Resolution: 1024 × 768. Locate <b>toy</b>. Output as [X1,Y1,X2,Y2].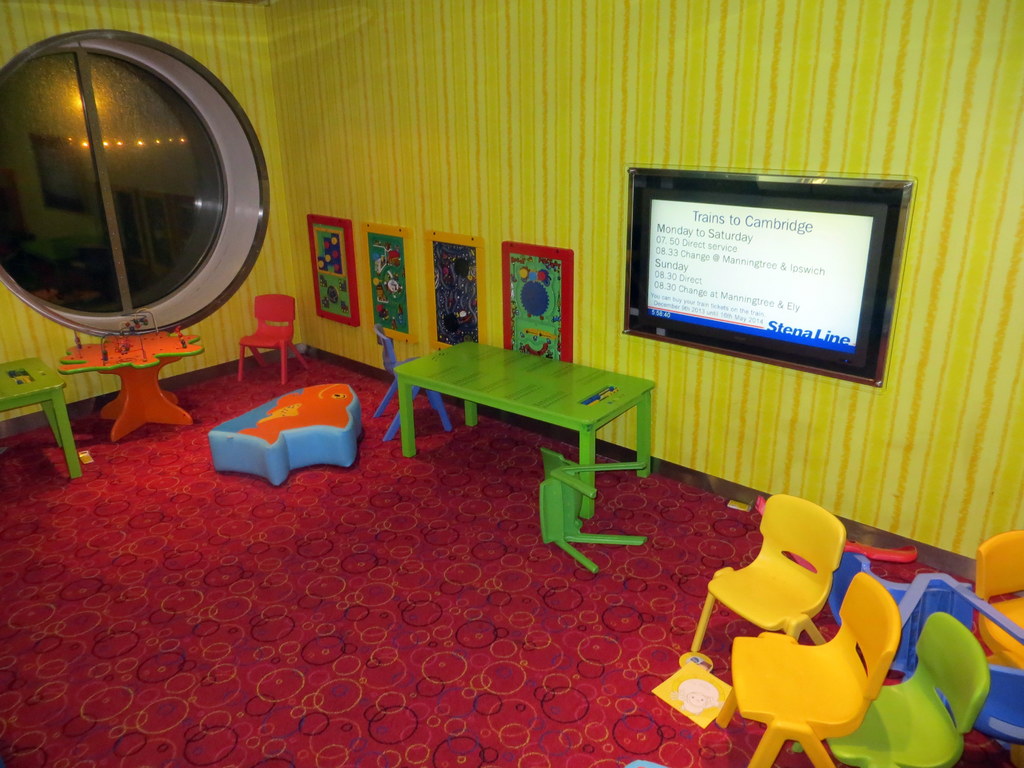
[435,241,477,348].
